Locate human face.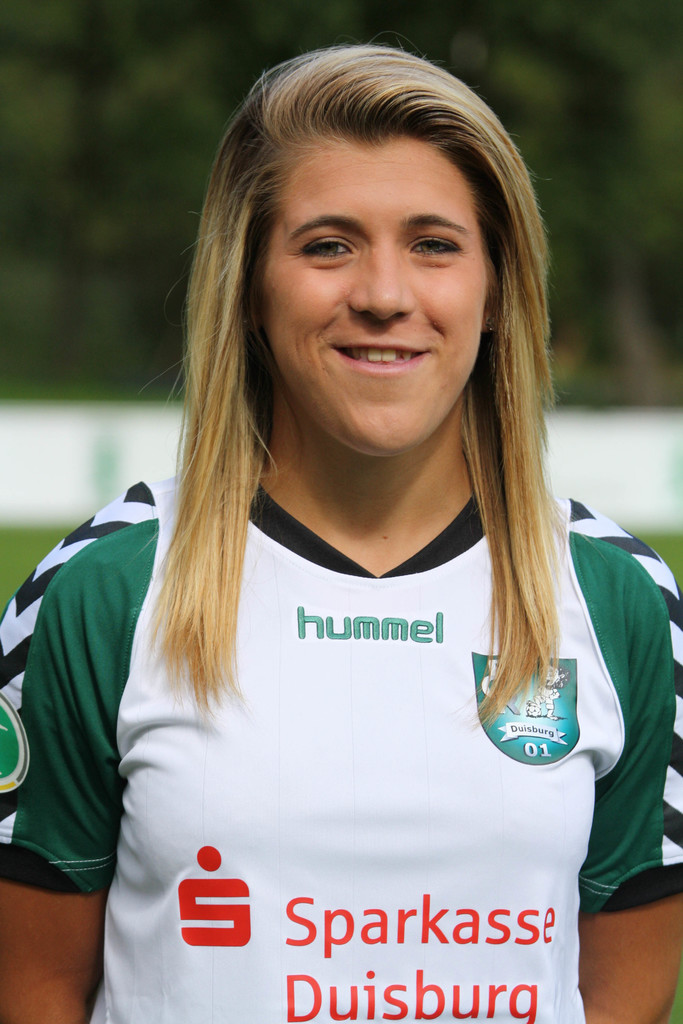
Bounding box: 247/127/494/460.
